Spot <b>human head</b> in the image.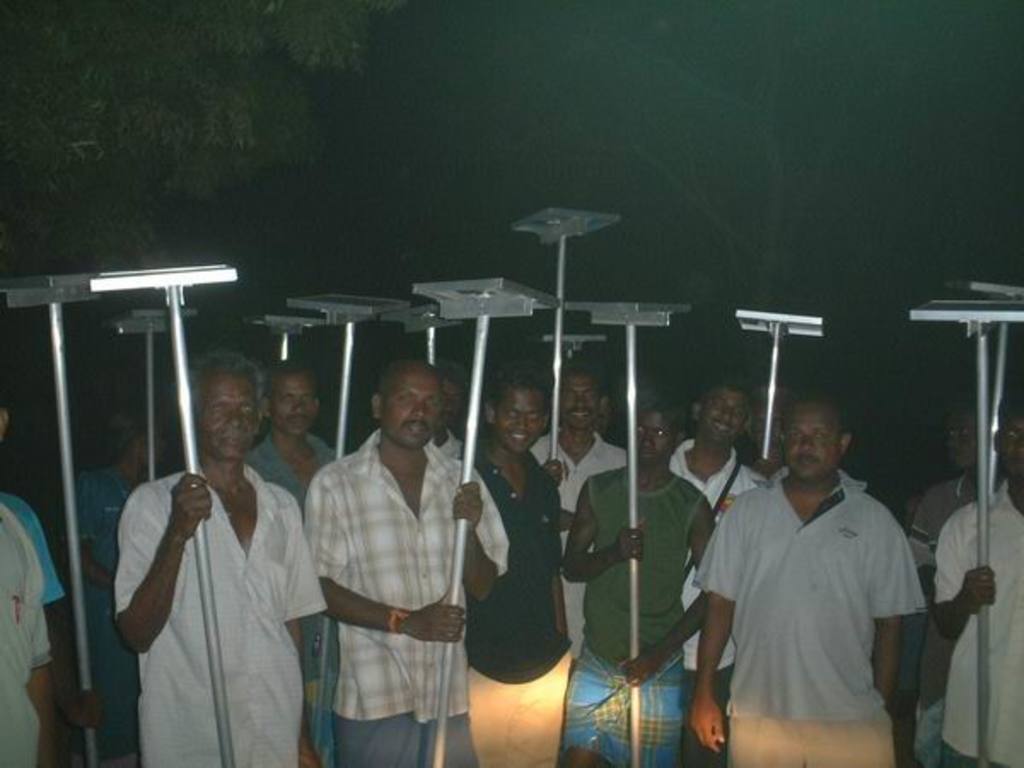
<b>human head</b> found at <bbox>746, 384, 785, 463</bbox>.
